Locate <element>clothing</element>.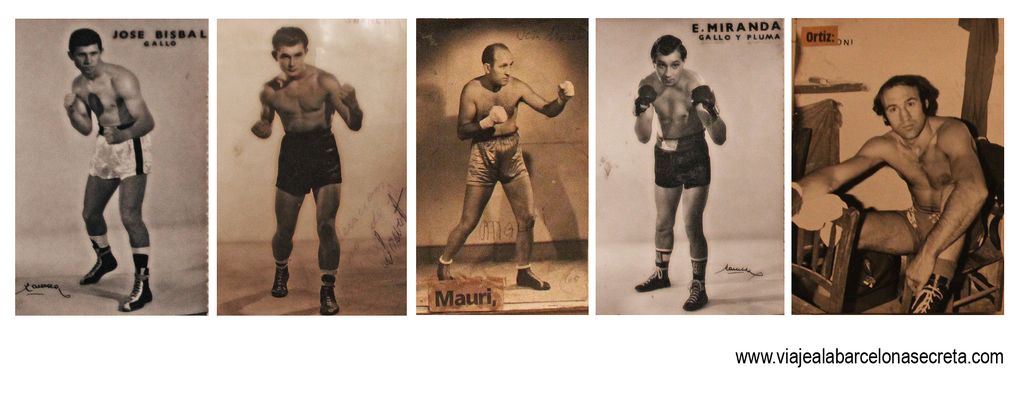
Bounding box: {"x1": 82, "y1": 130, "x2": 157, "y2": 189}.
